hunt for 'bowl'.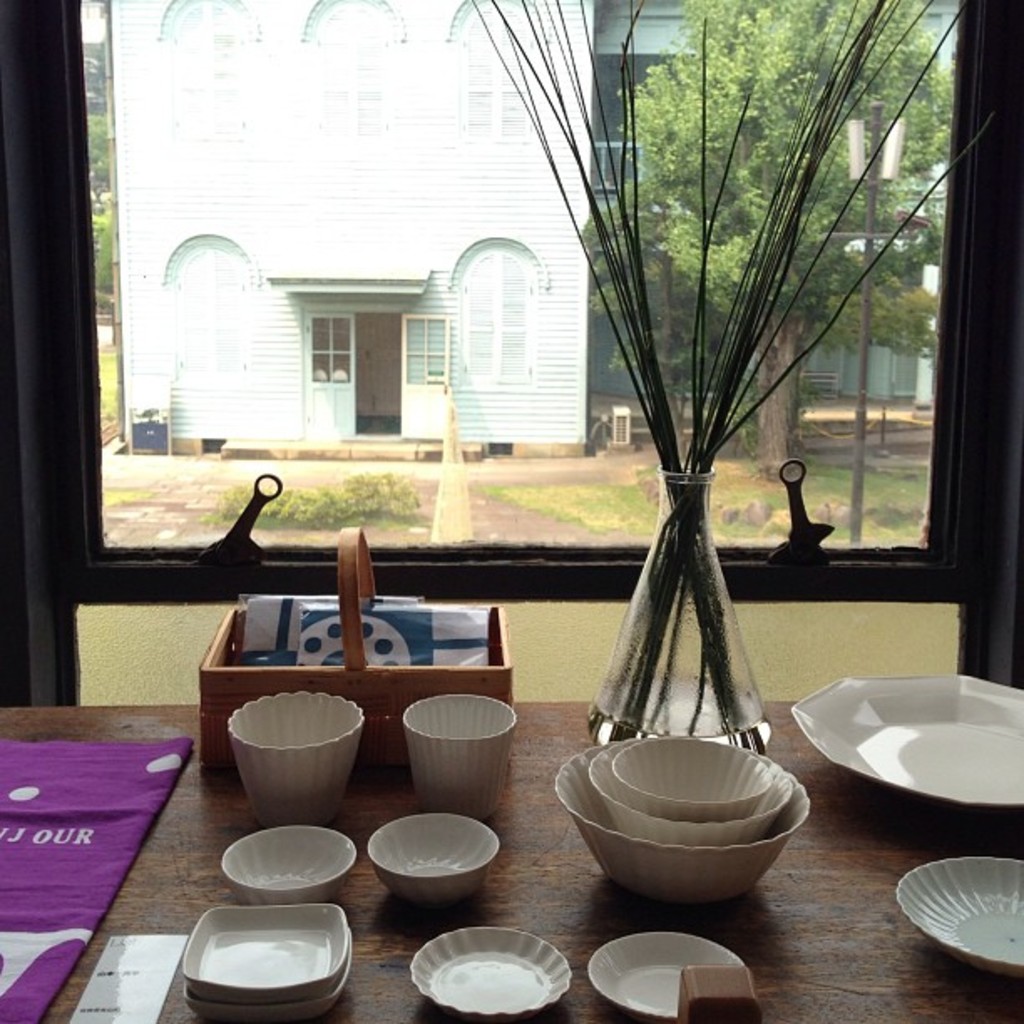
Hunted down at (893,857,1022,979).
